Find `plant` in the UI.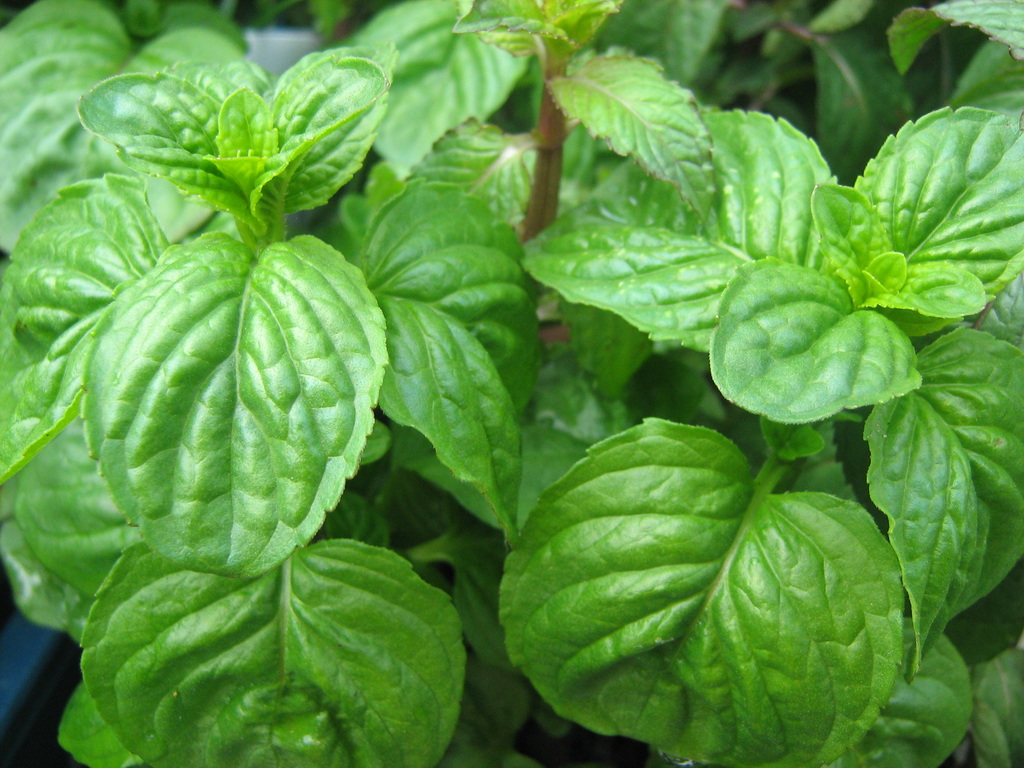
UI element at {"x1": 38, "y1": 26, "x2": 1012, "y2": 765}.
